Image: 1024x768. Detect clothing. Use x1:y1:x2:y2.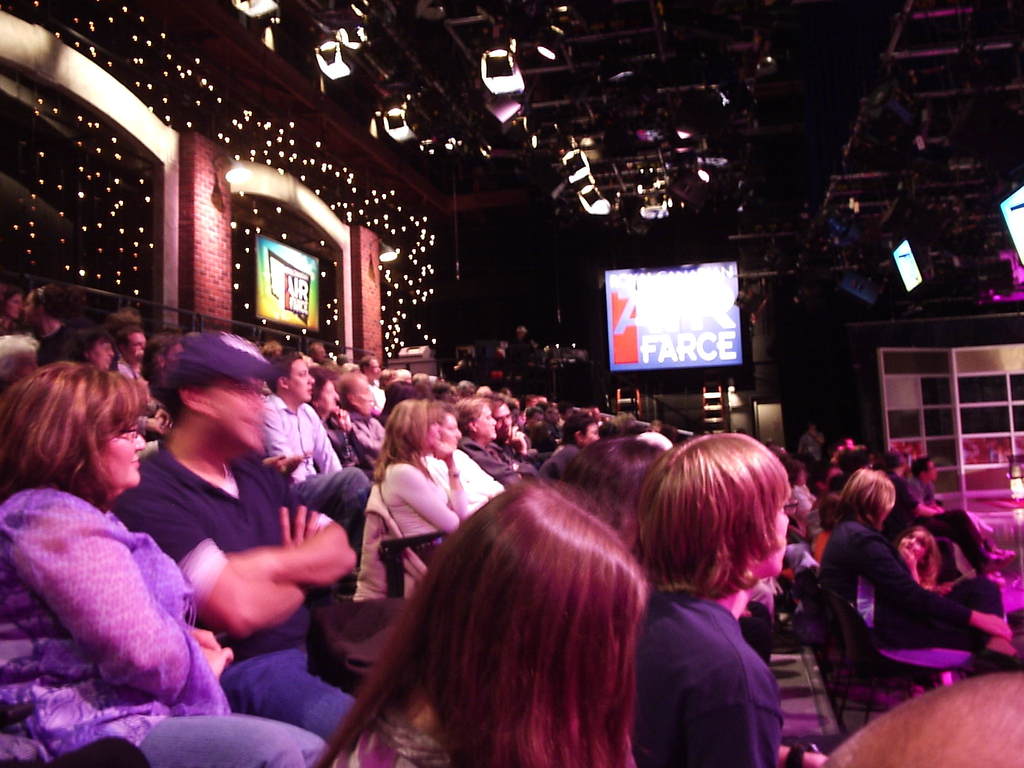
0:489:330:767.
